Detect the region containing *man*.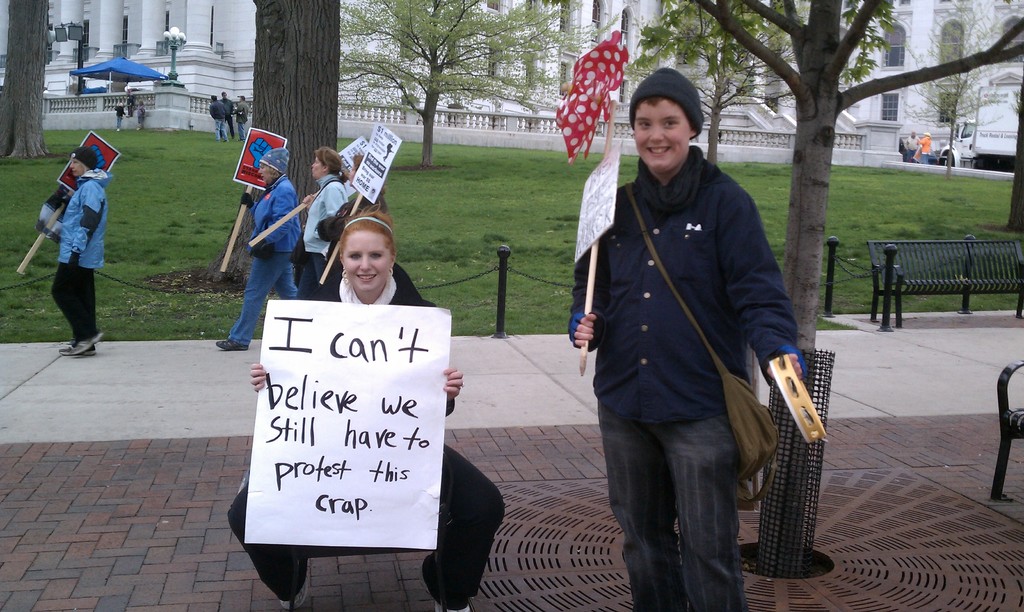
{"left": 561, "top": 57, "right": 821, "bottom": 602}.
